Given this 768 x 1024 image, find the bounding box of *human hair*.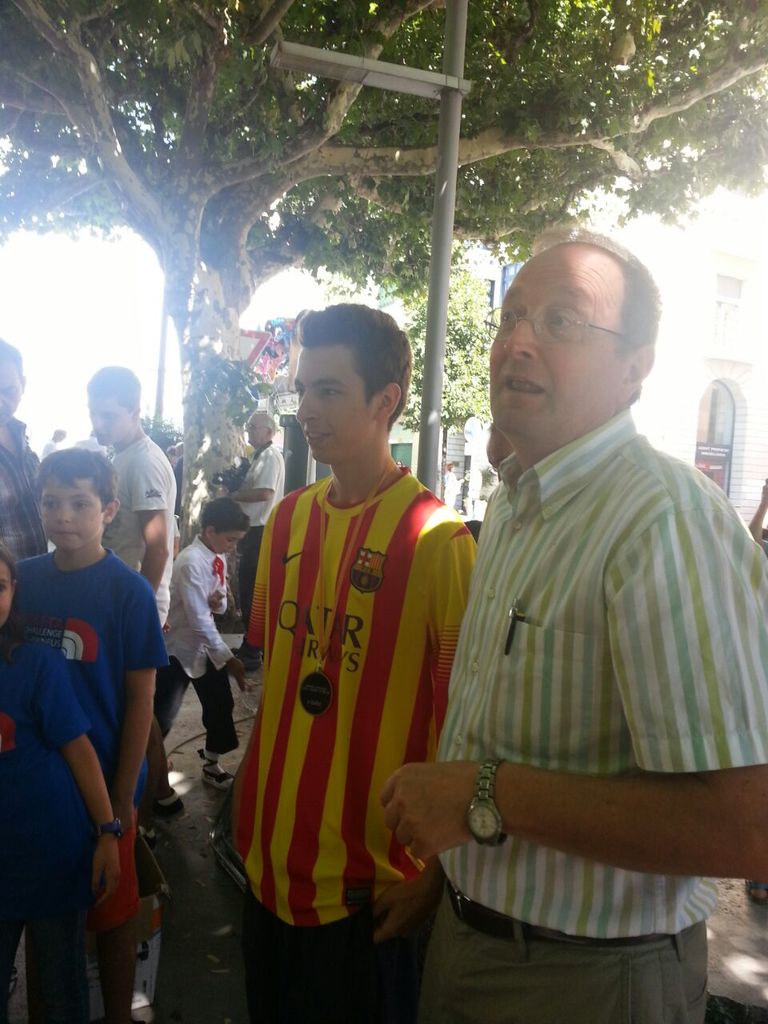
bbox=(530, 222, 662, 406).
